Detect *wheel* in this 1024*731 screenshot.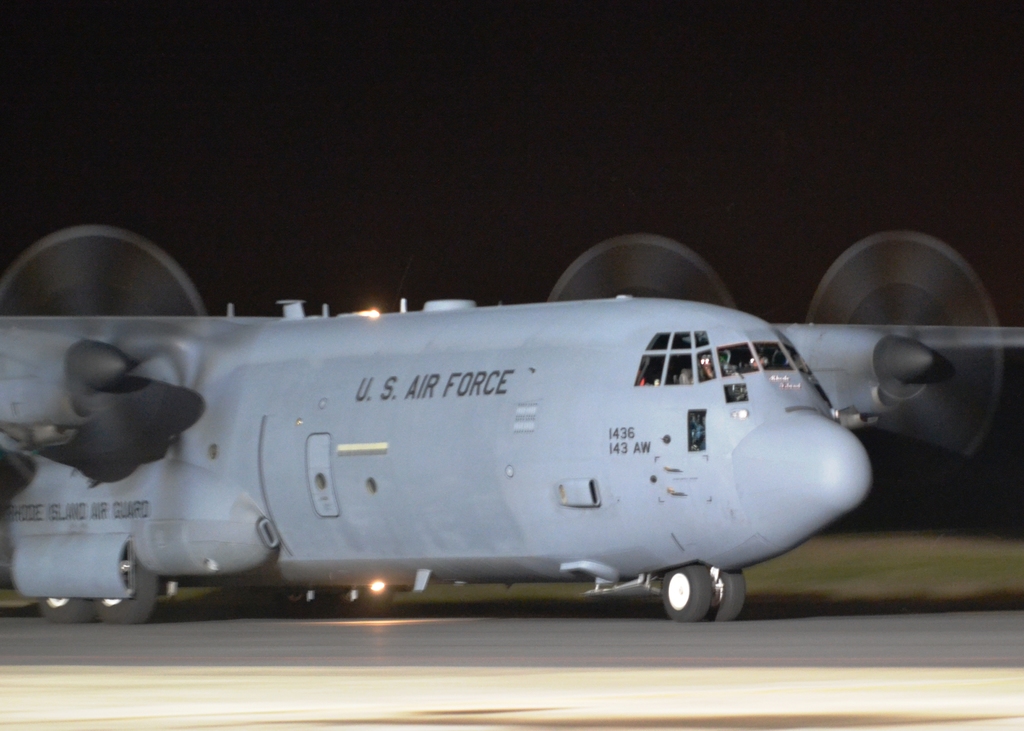
Detection: 657, 559, 712, 629.
